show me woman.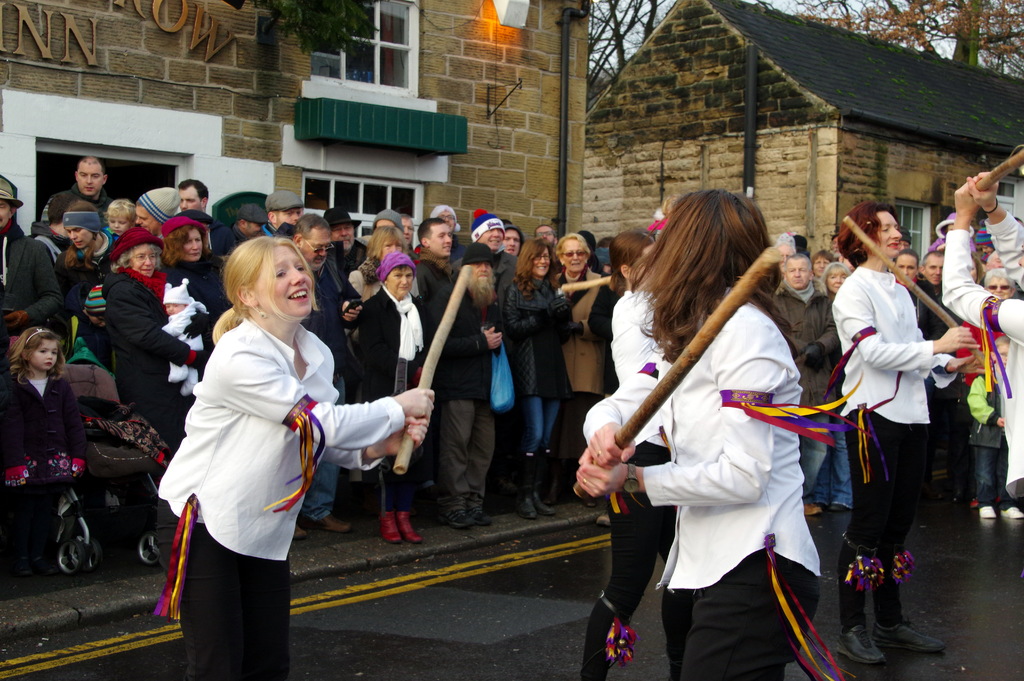
woman is here: crop(161, 218, 223, 309).
